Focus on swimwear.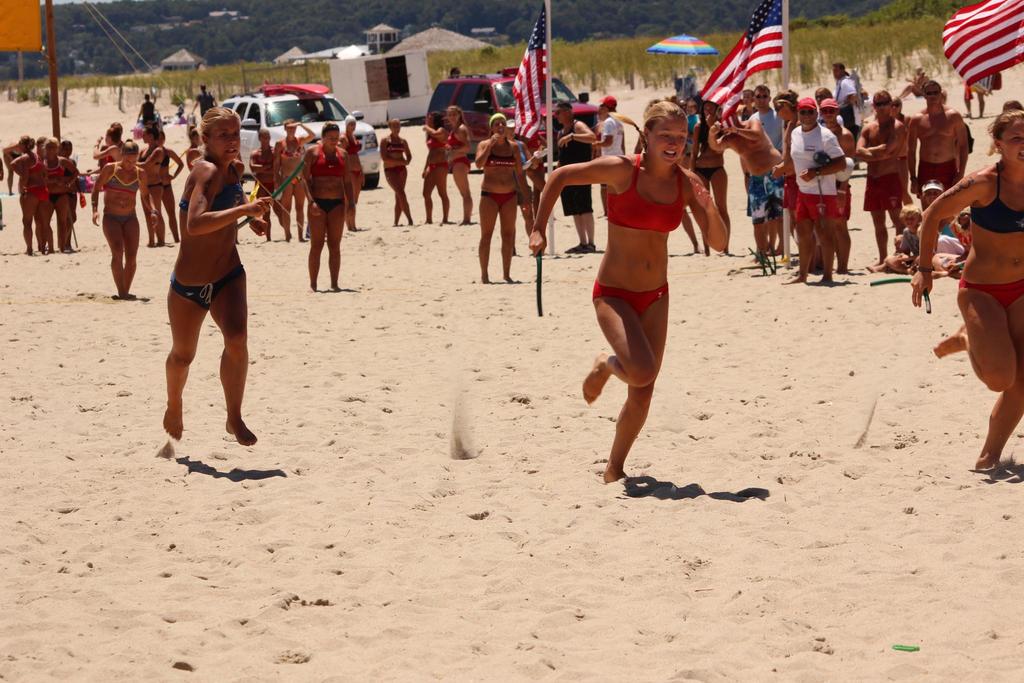
Focused at 276,135,305,161.
